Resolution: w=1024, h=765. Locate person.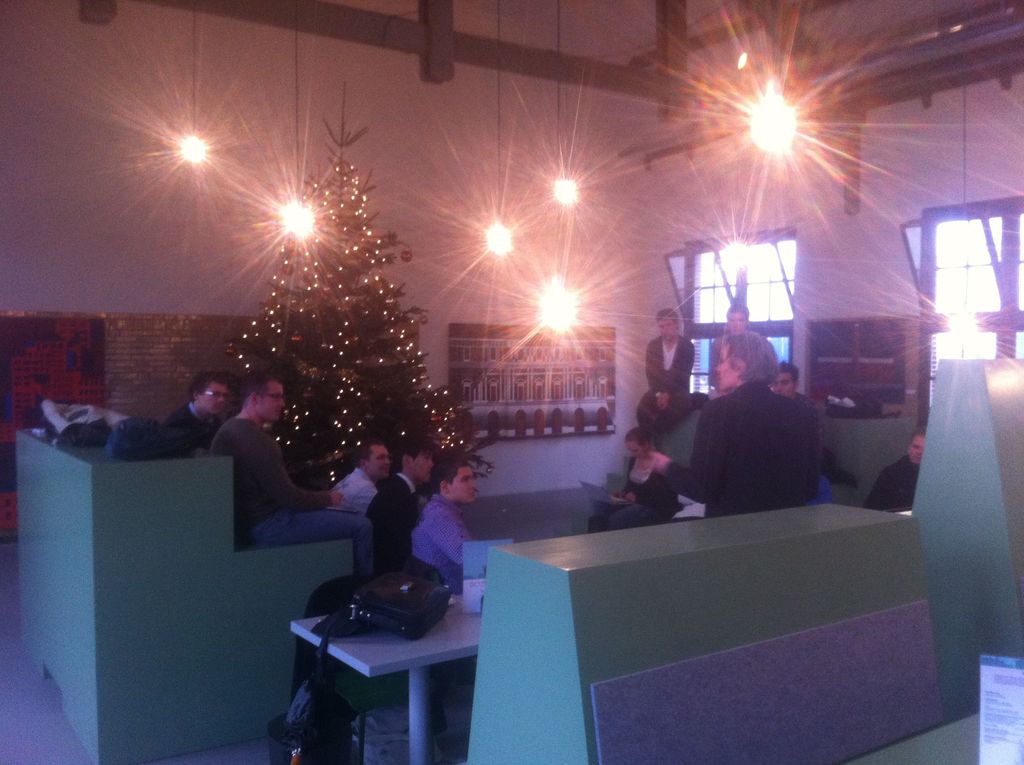
(left=213, top=371, right=371, bottom=591).
